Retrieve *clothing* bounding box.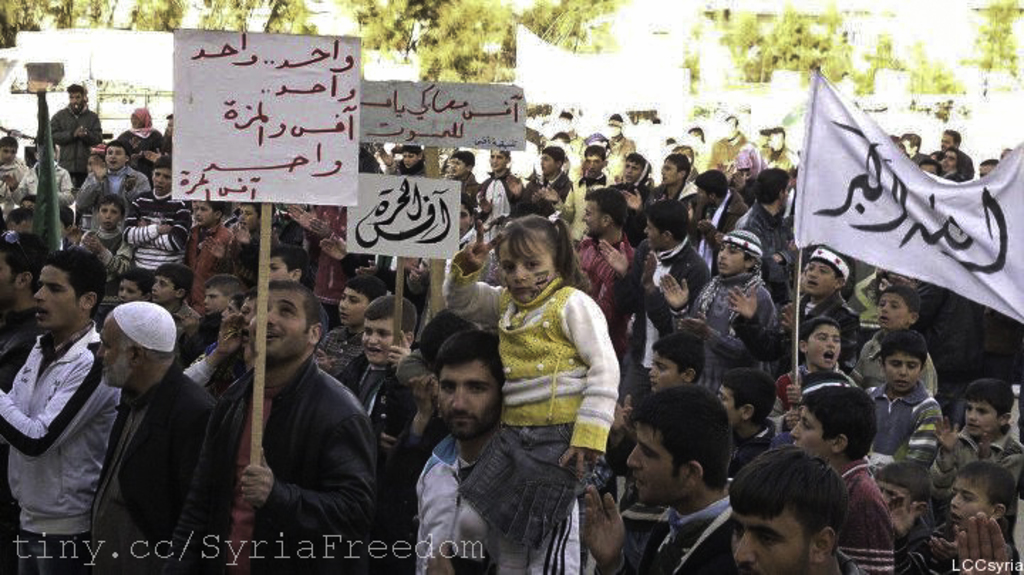
Bounding box: <bbox>0, 330, 141, 574</bbox>.
